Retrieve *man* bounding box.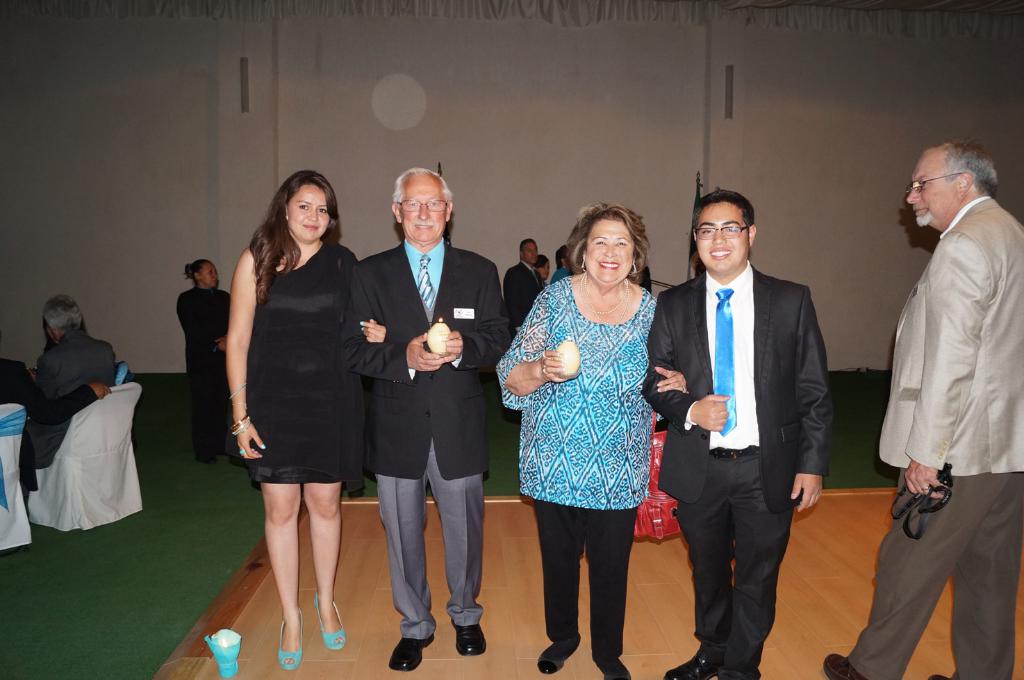
Bounding box: l=498, t=240, r=542, b=337.
